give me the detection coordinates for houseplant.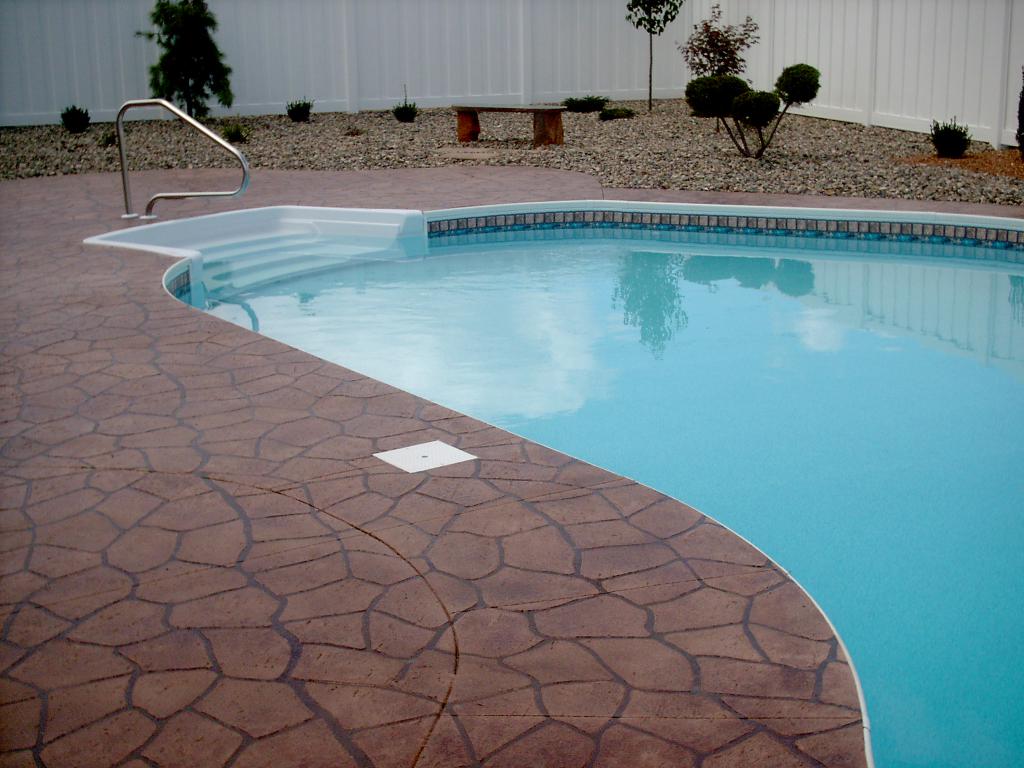
left=58, top=104, right=92, bottom=131.
